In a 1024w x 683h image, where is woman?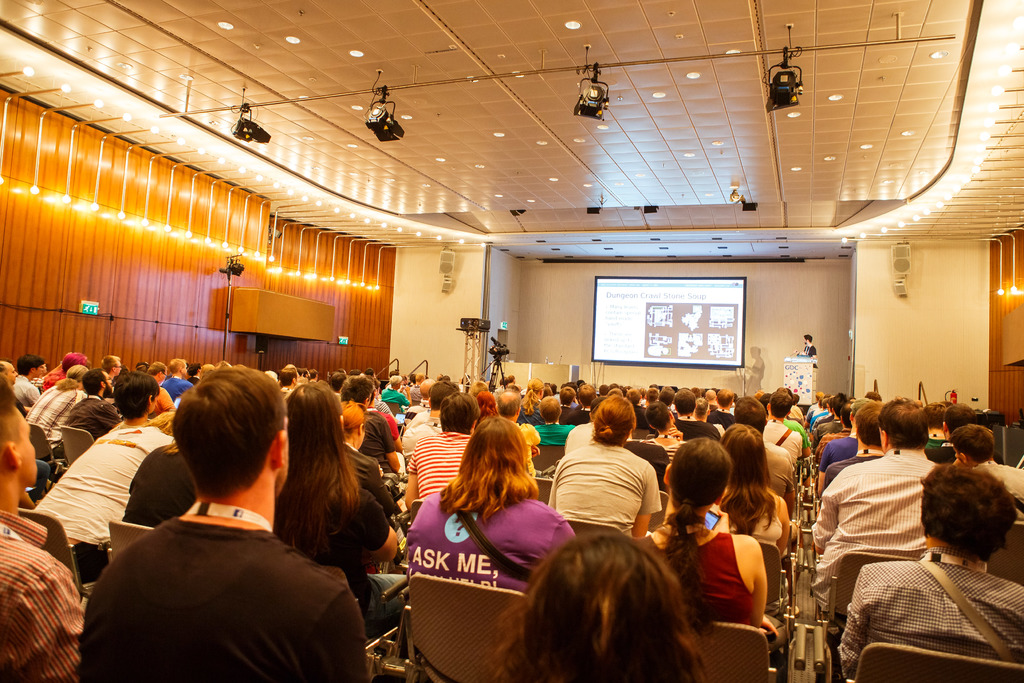
[x1=400, y1=414, x2=579, y2=593].
